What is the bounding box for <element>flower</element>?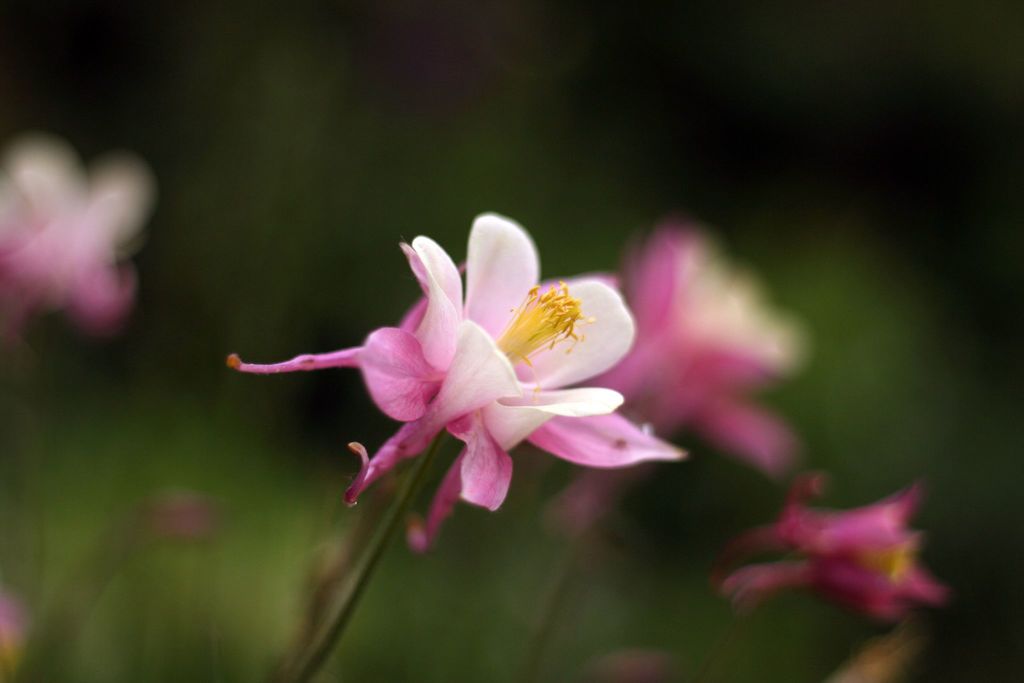
(0,143,152,334).
